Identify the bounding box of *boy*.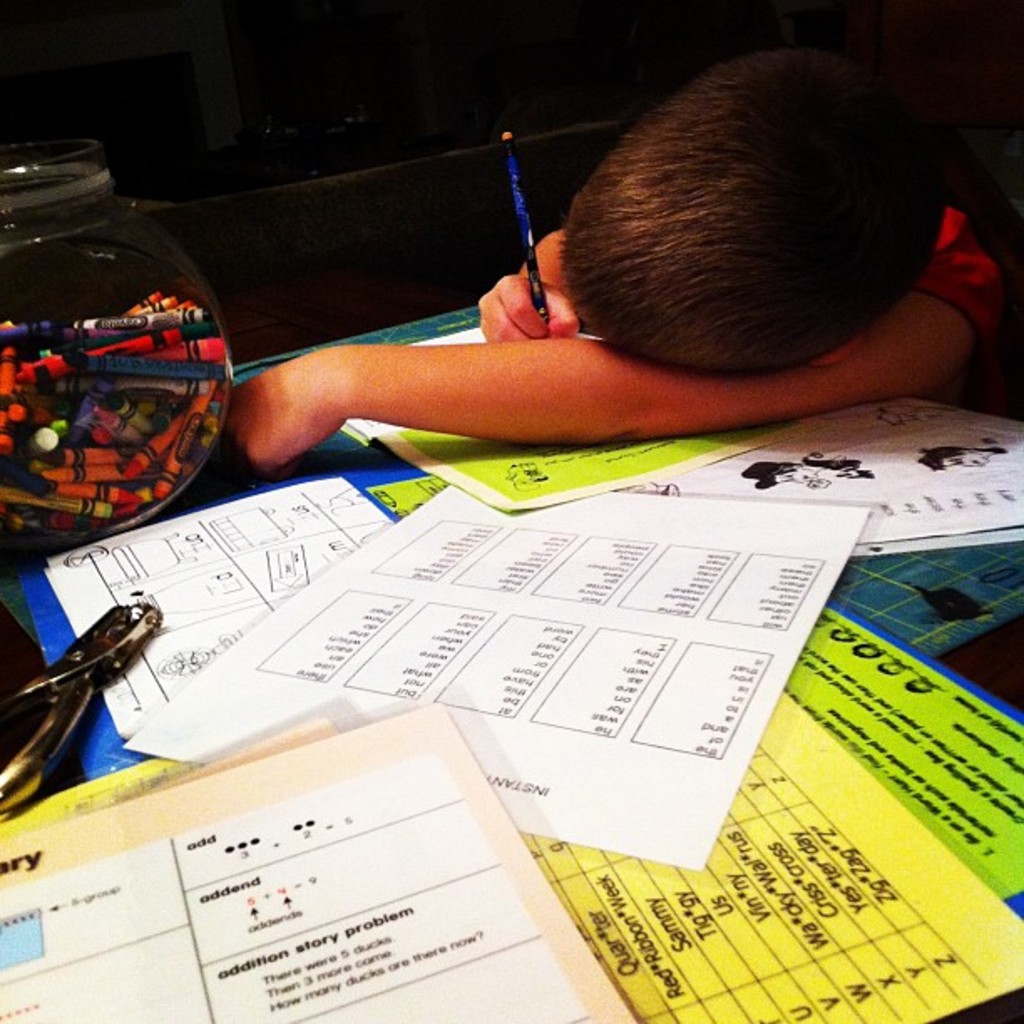
[179,47,994,450].
